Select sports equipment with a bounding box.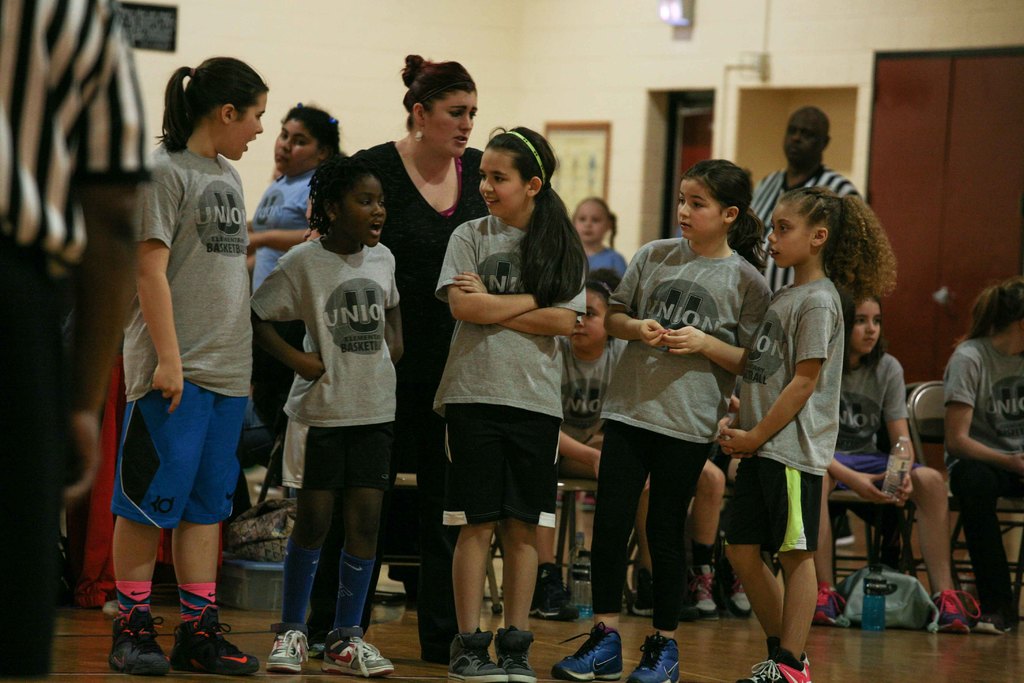
bbox=[316, 629, 396, 671].
